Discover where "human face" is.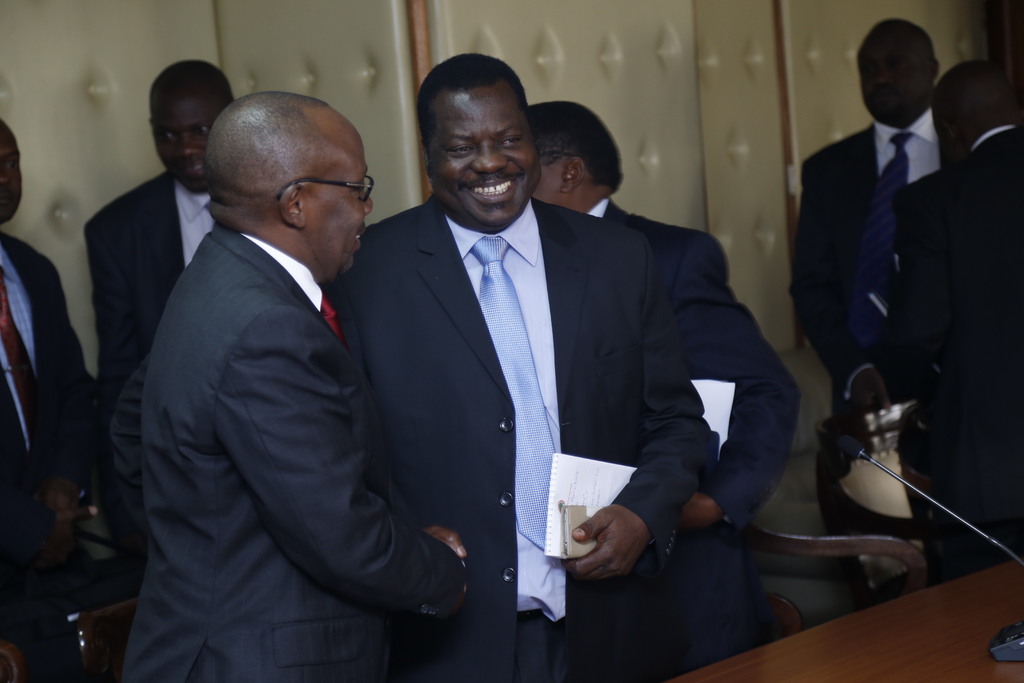
Discovered at detection(433, 90, 543, 229).
